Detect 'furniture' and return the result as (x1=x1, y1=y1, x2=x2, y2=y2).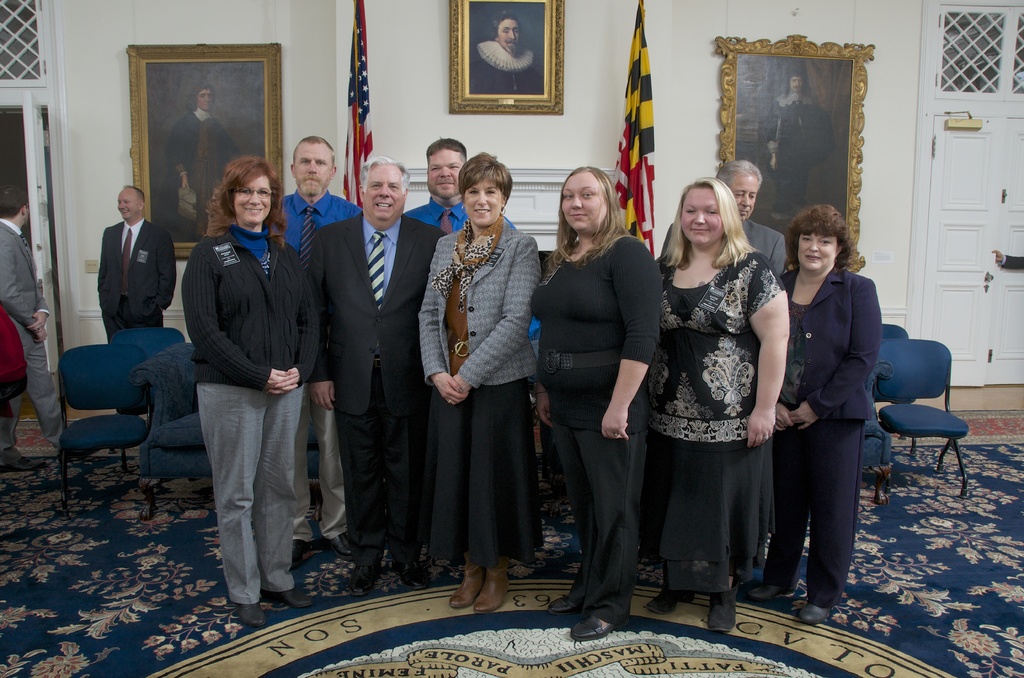
(x1=58, y1=348, x2=145, y2=512).
